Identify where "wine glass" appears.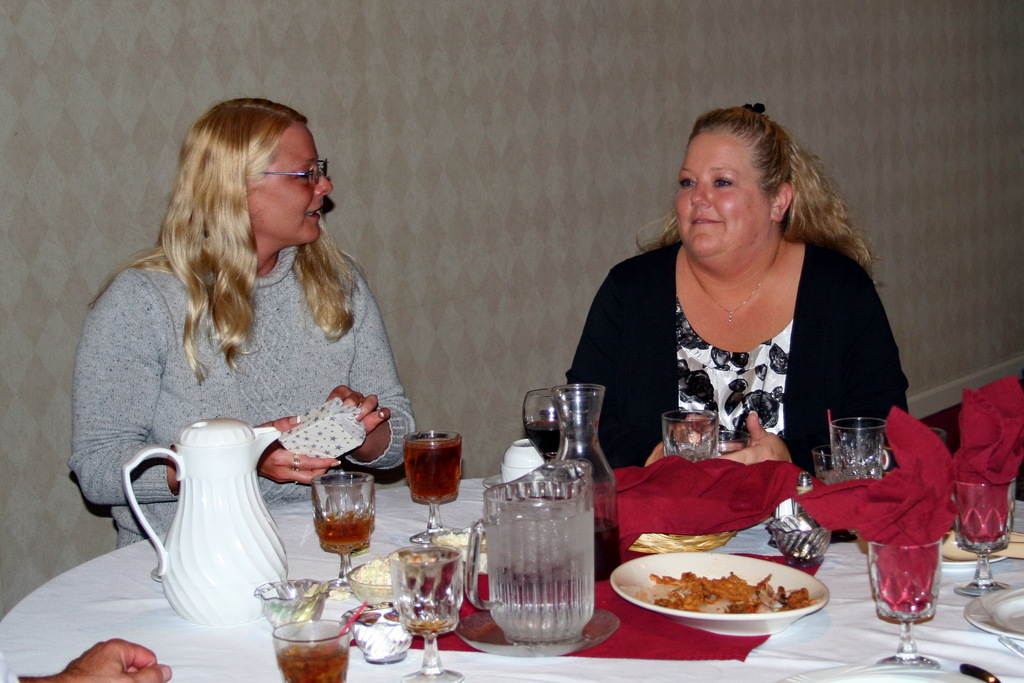
Appears at [953,475,1023,594].
